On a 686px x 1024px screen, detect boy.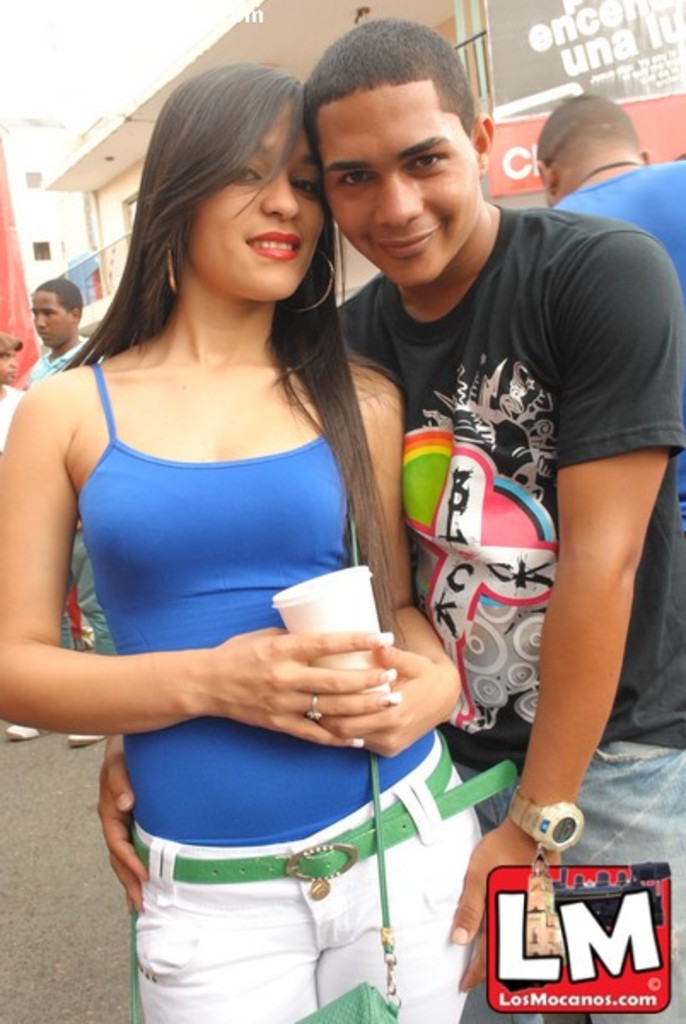
[x1=534, y1=94, x2=683, y2=285].
